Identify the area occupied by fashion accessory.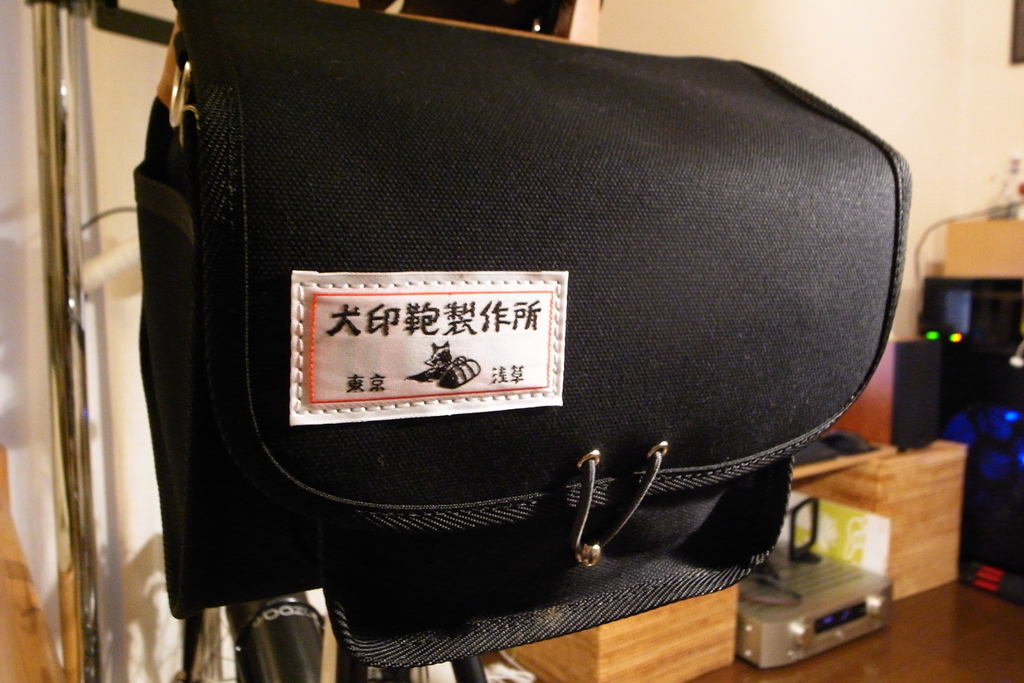
Area: locate(134, 0, 922, 678).
